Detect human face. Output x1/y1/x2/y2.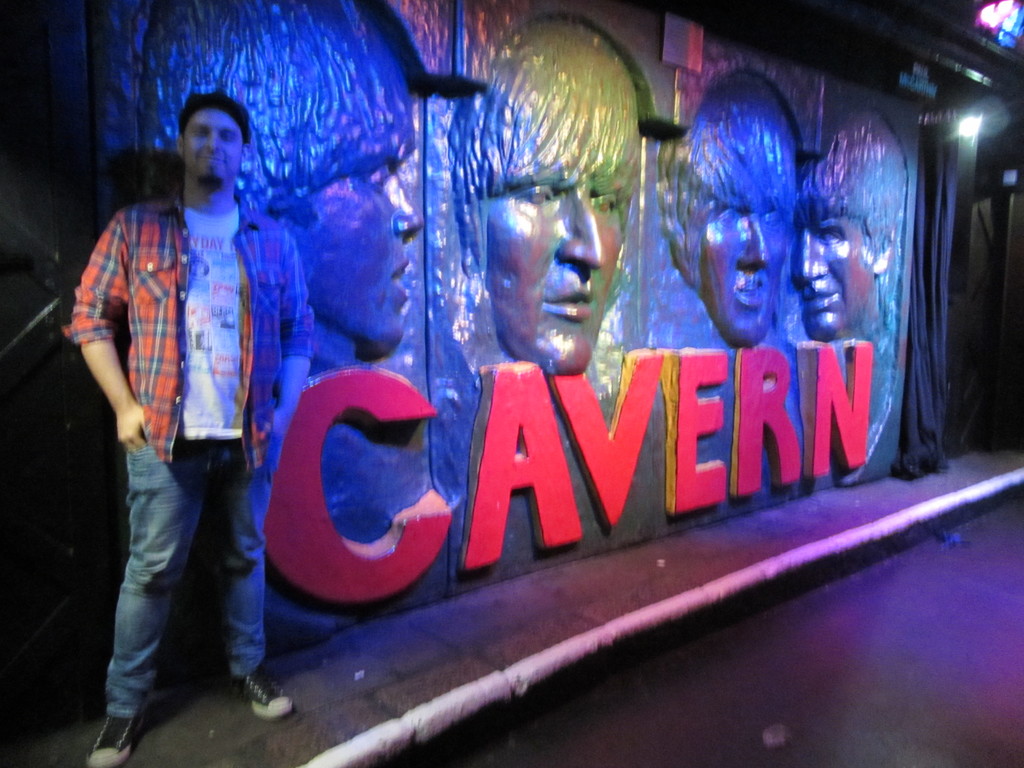
175/100/241/187.
